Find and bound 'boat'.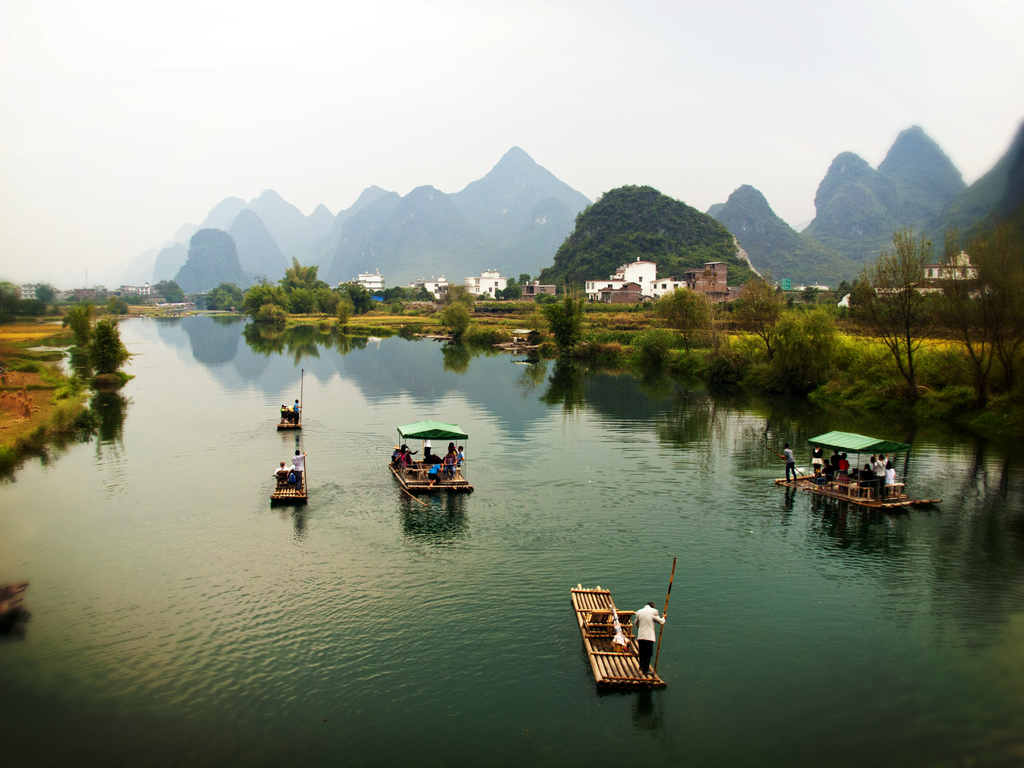
Bound: box(390, 422, 480, 500).
